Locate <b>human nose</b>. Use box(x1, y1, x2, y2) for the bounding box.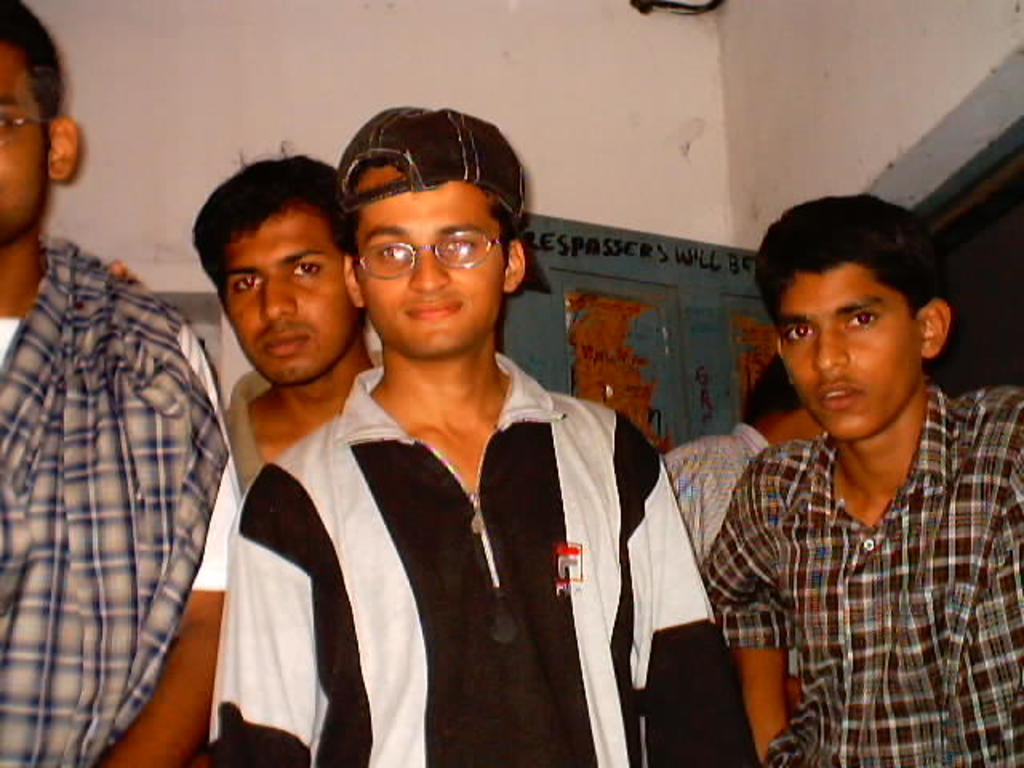
box(410, 240, 450, 294).
